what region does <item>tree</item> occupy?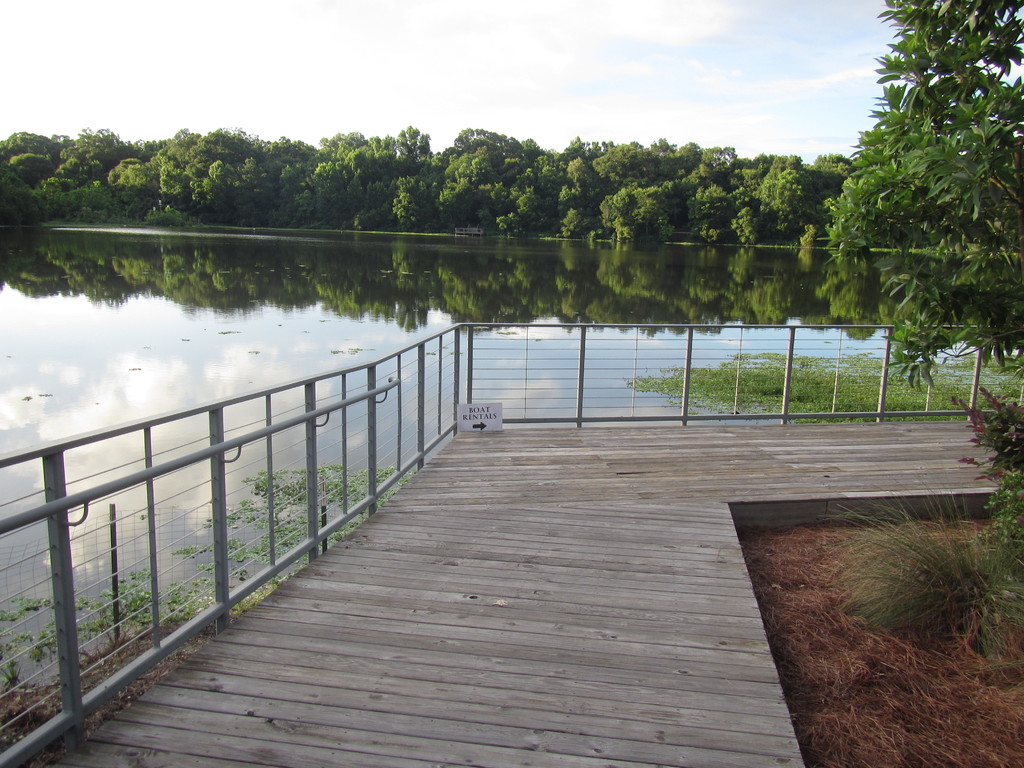
crop(273, 134, 312, 187).
